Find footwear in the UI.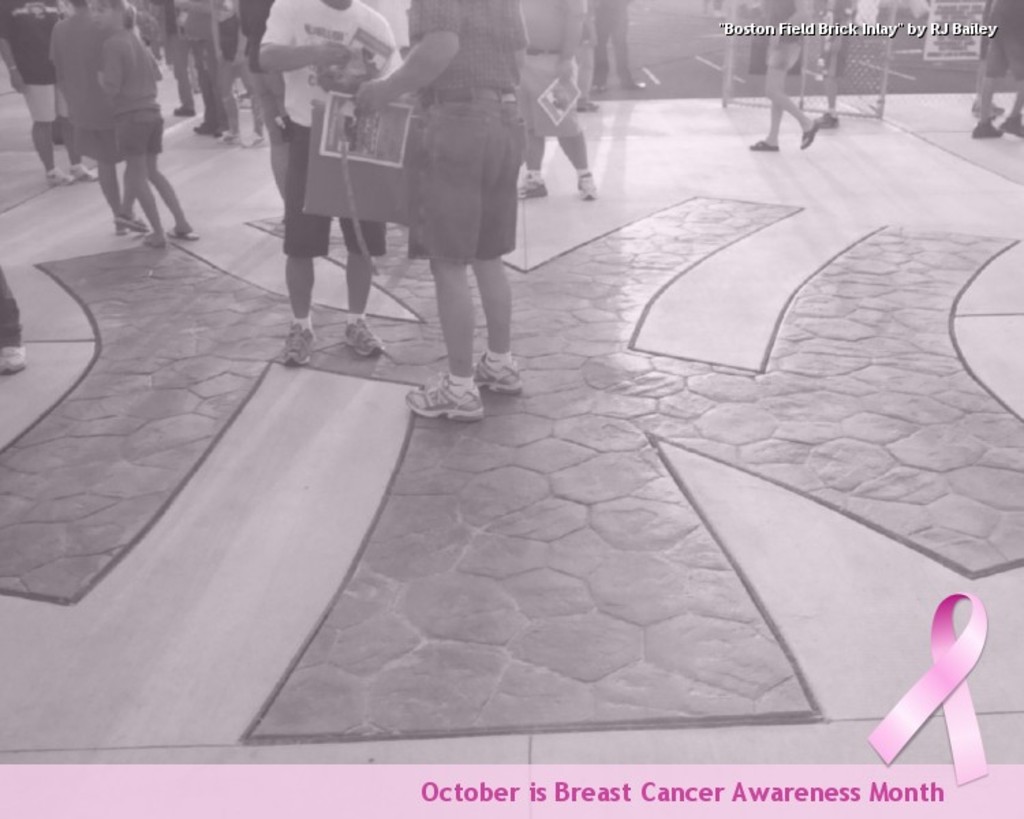
UI element at [193, 124, 214, 132].
